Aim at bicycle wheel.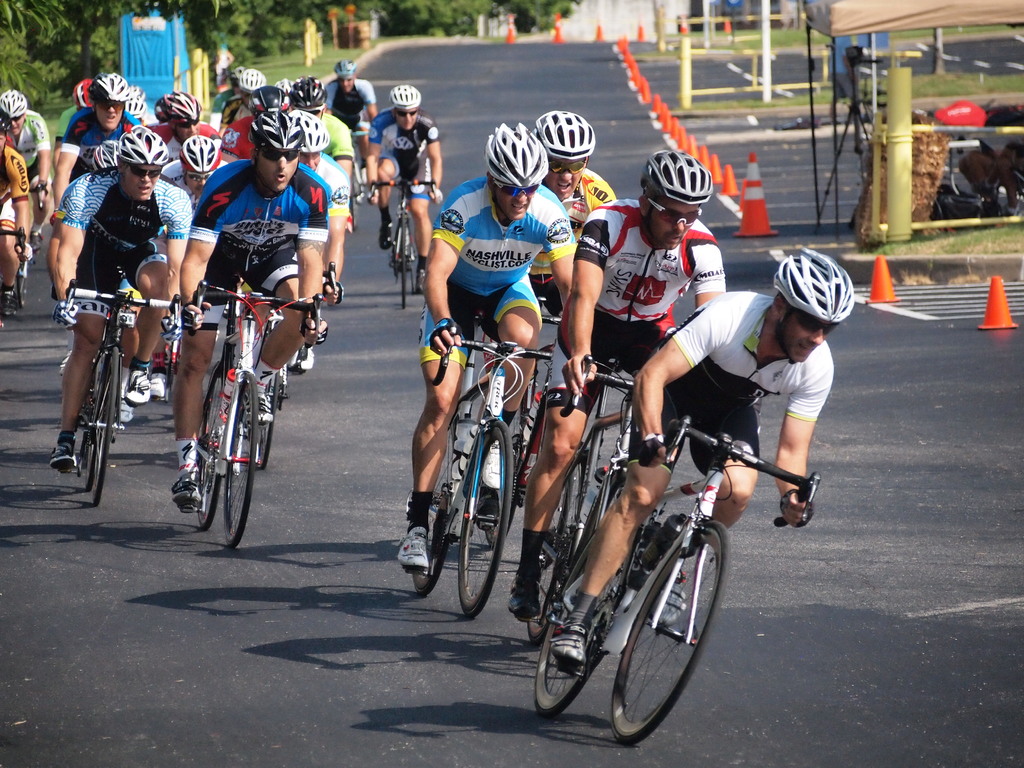
Aimed at BBox(531, 495, 598, 719).
